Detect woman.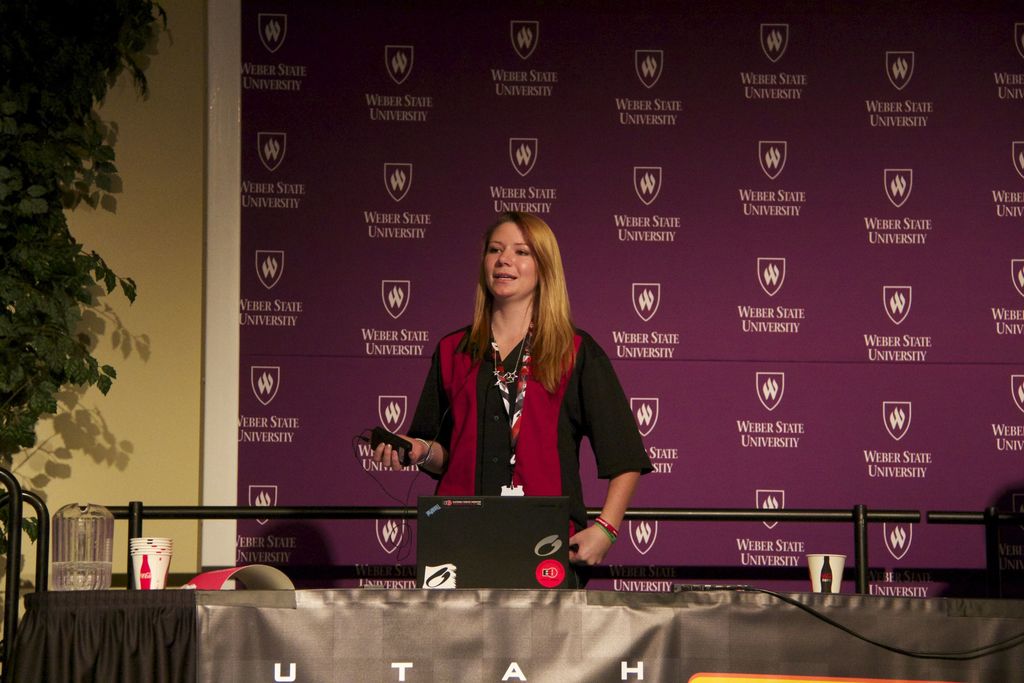
Detected at x1=381 y1=201 x2=631 y2=576.
